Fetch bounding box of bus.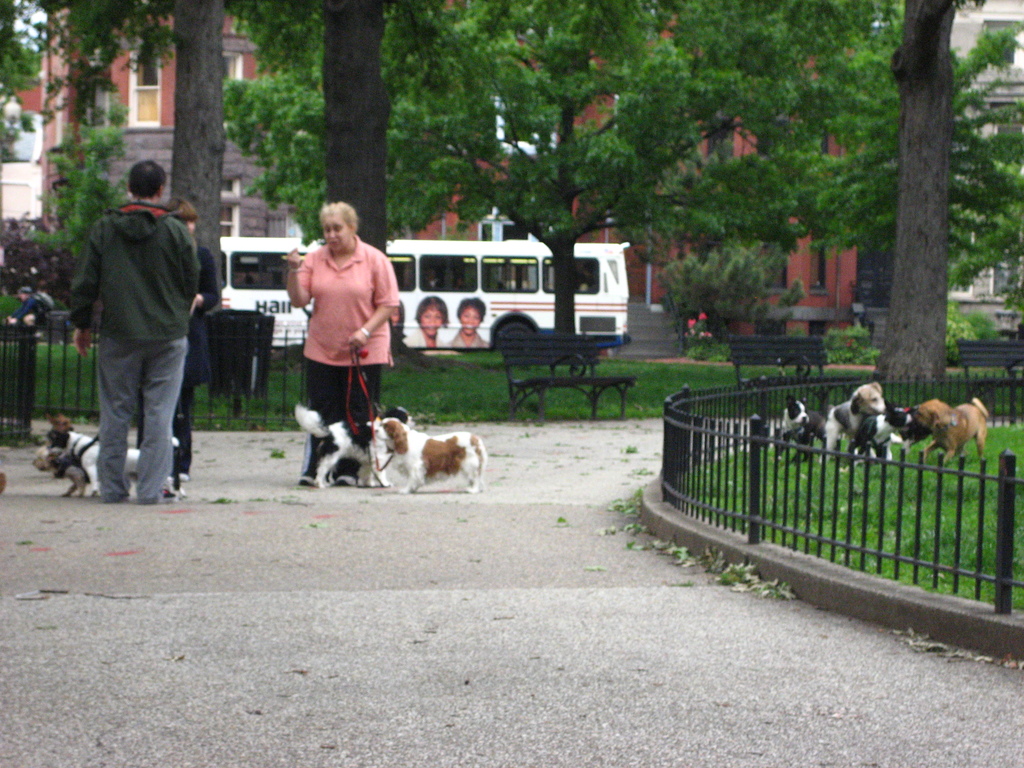
Bbox: box(217, 236, 631, 356).
